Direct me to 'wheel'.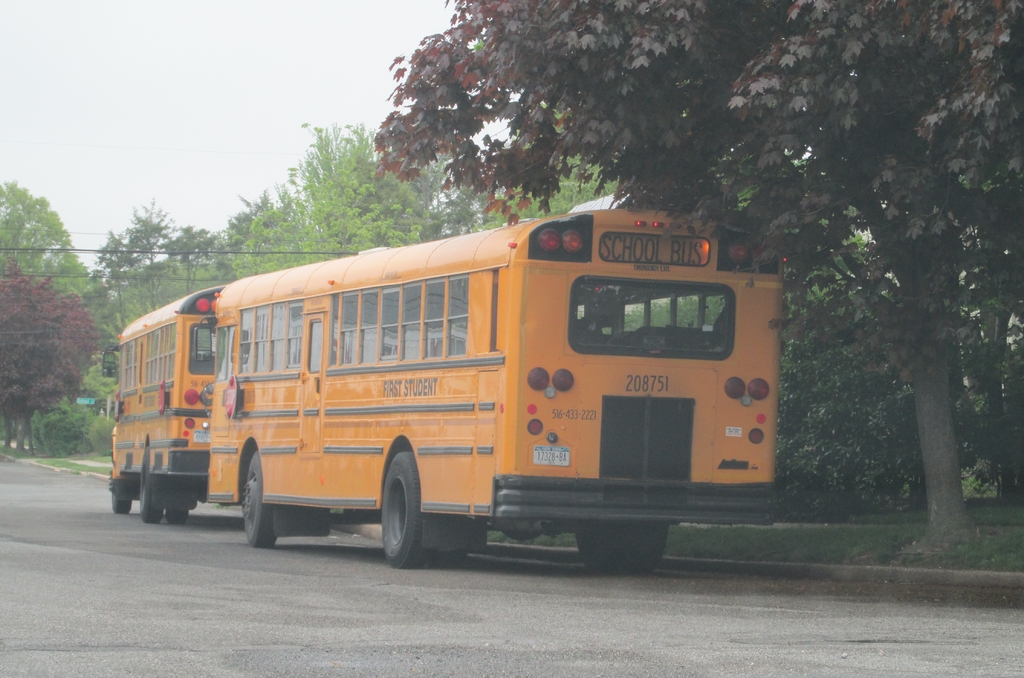
Direction: left=573, top=525, right=668, bottom=575.
